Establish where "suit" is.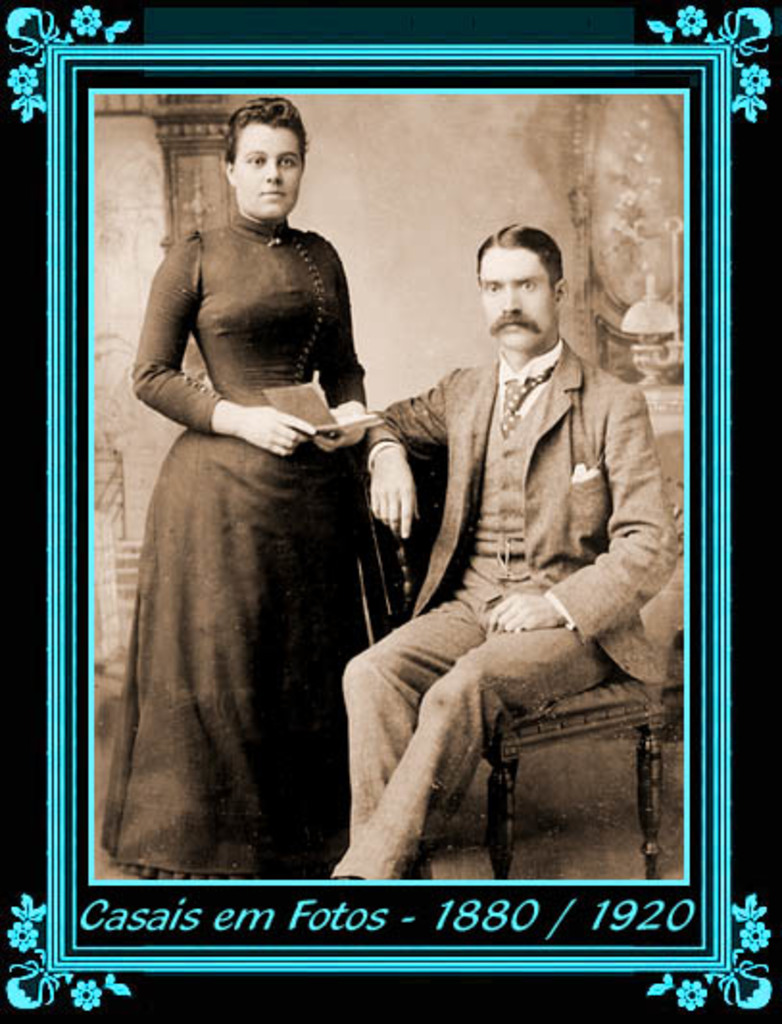
Established at (left=367, top=354, right=684, bottom=882).
